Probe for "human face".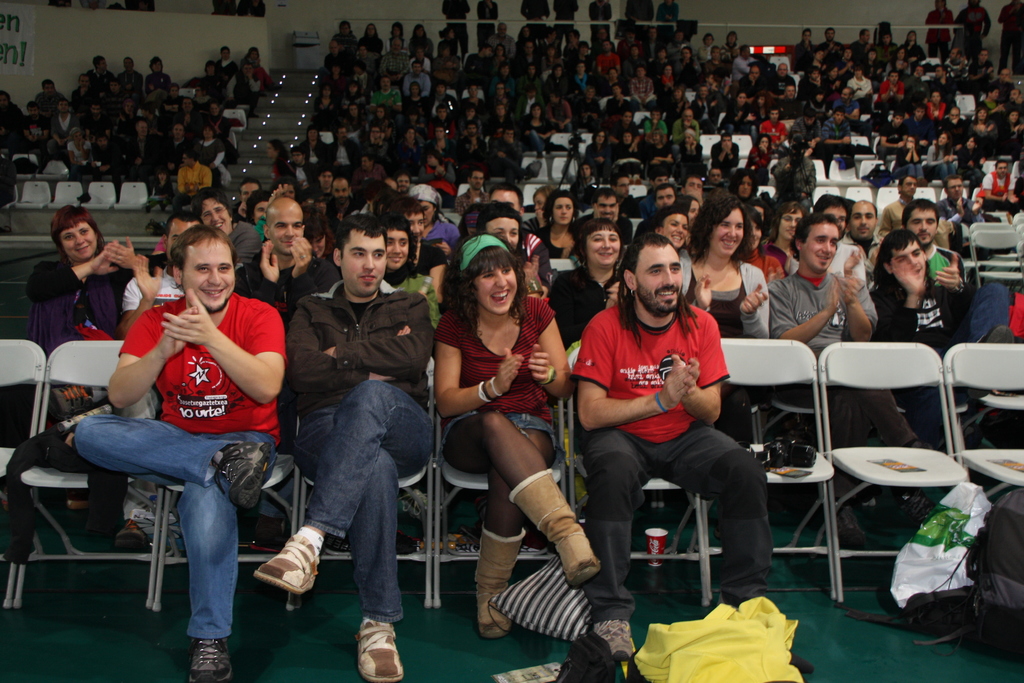
Probe result: region(330, 181, 353, 201).
